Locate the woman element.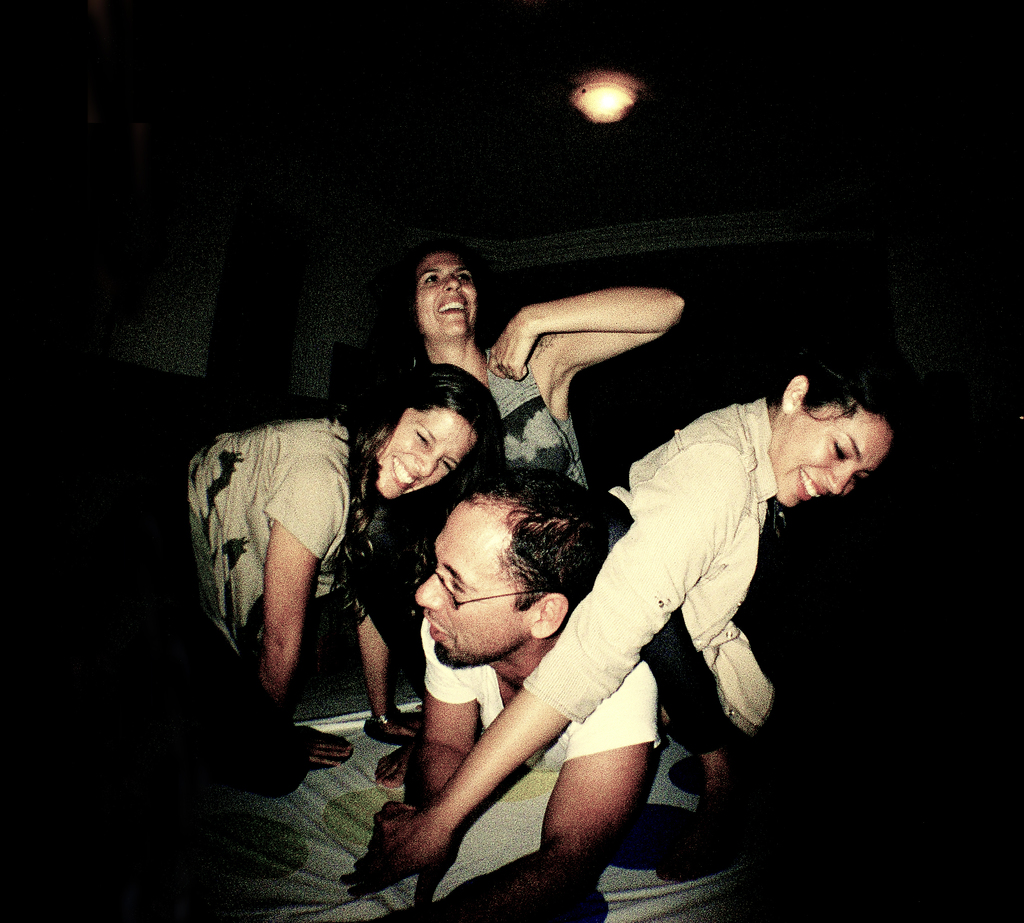
Element bbox: region(381, 234, 691, 491).
